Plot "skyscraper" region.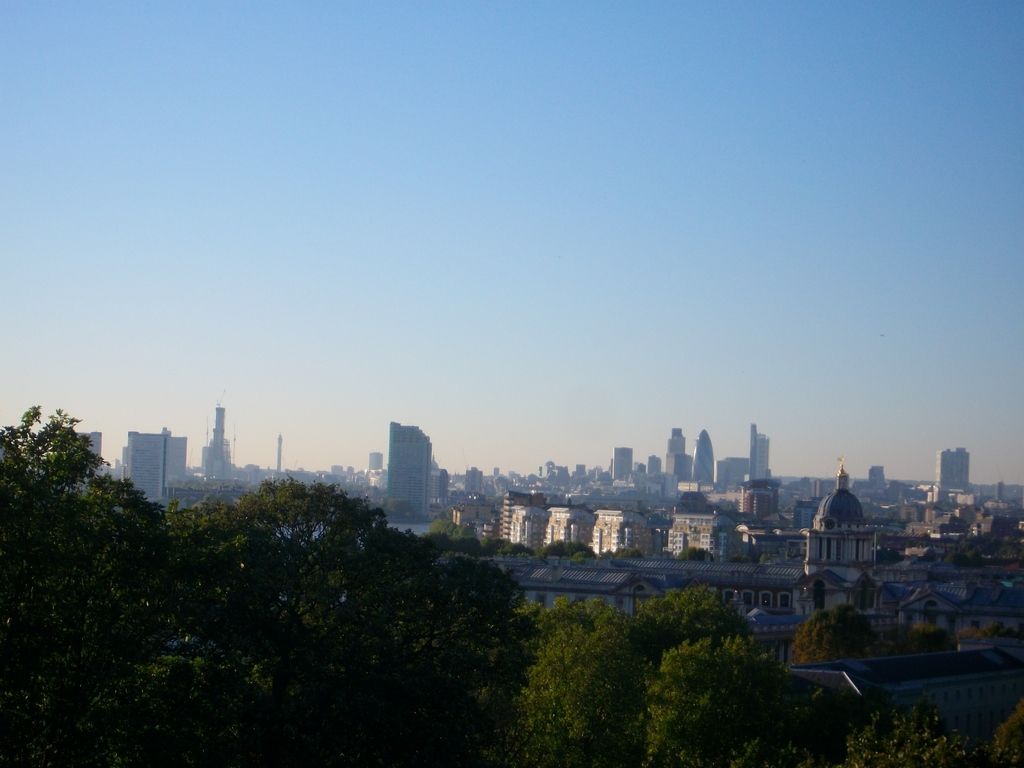
Plotted at select_region(367, 419, 449, 536).
